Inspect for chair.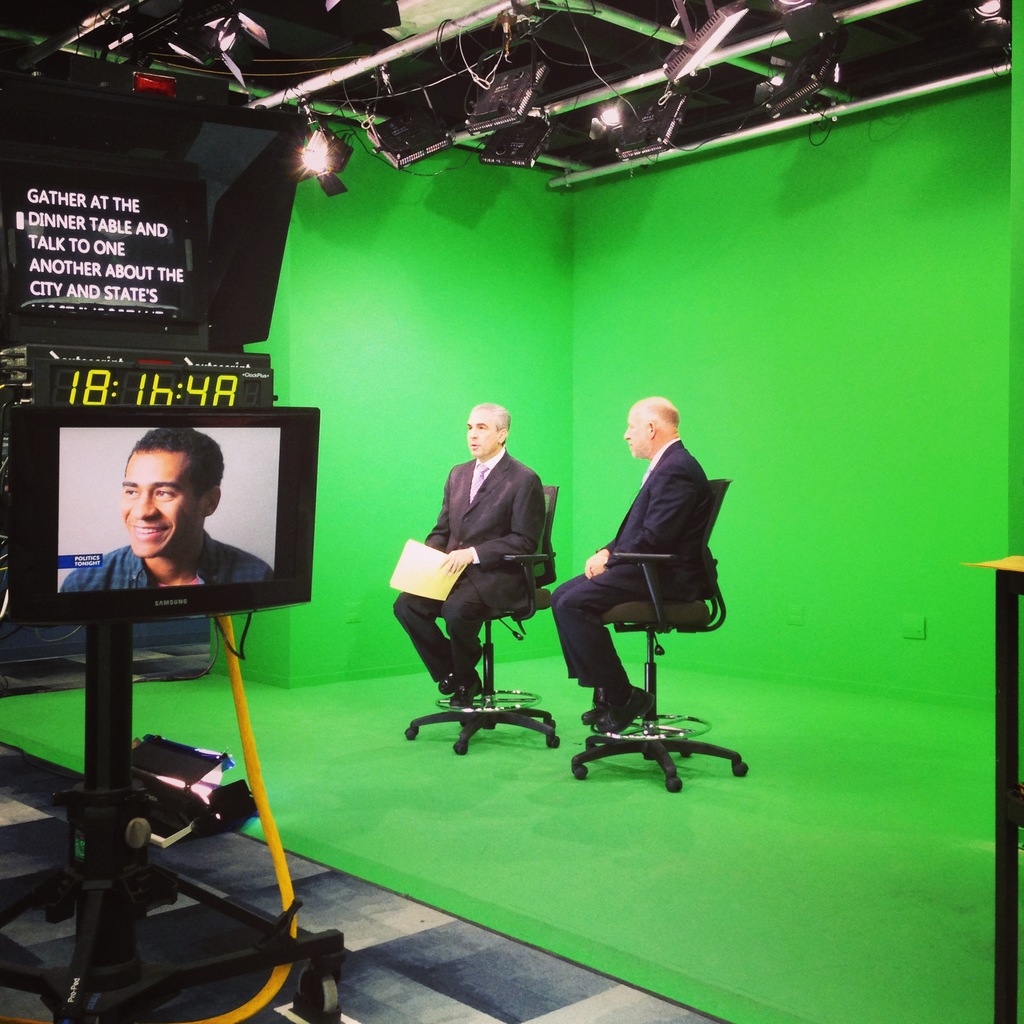
Inspection: [534, 511, 730, 824].
